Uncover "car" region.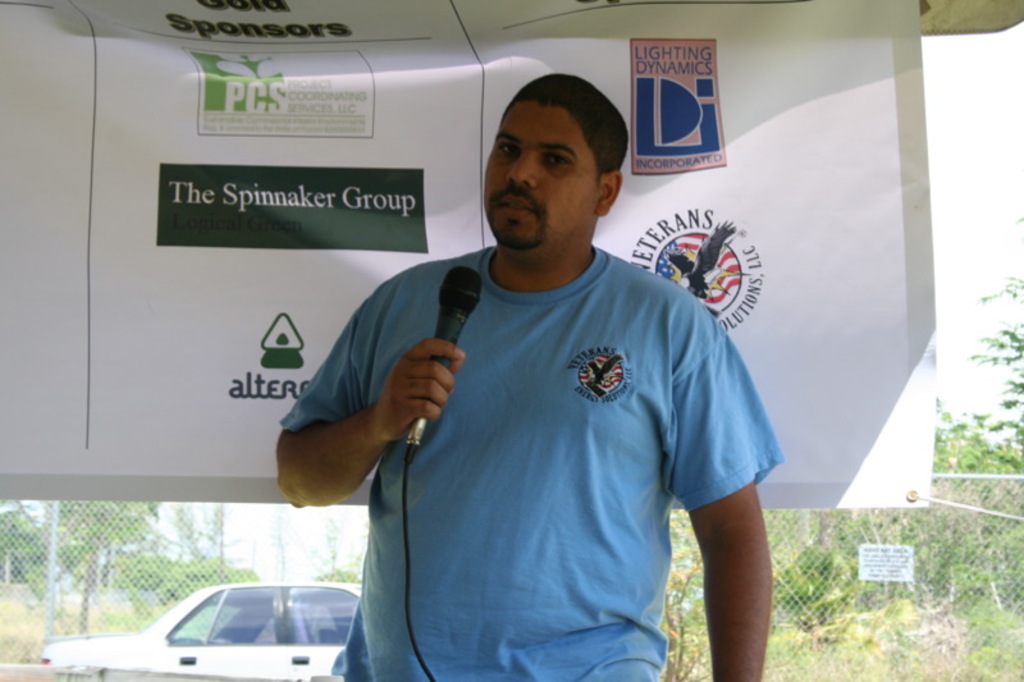
Uncovered: Rect(95, 581, 392, 672).
